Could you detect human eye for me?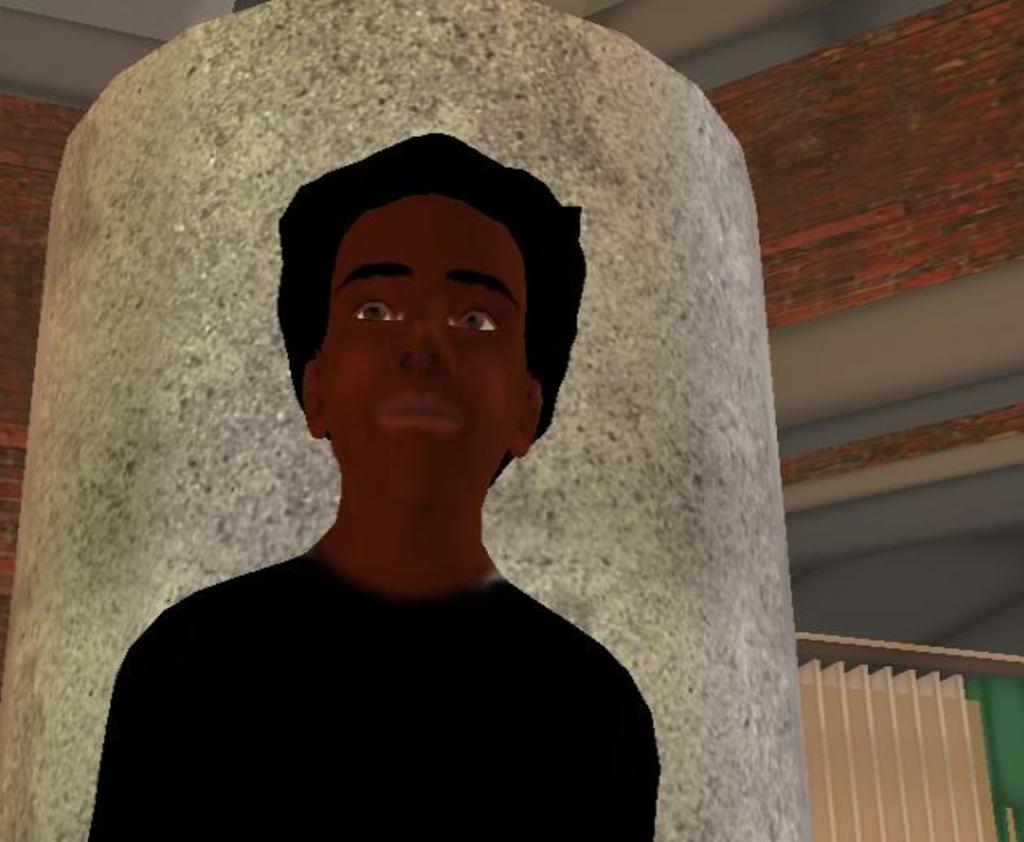
Detection result: region(340, 288, 411, 330).
